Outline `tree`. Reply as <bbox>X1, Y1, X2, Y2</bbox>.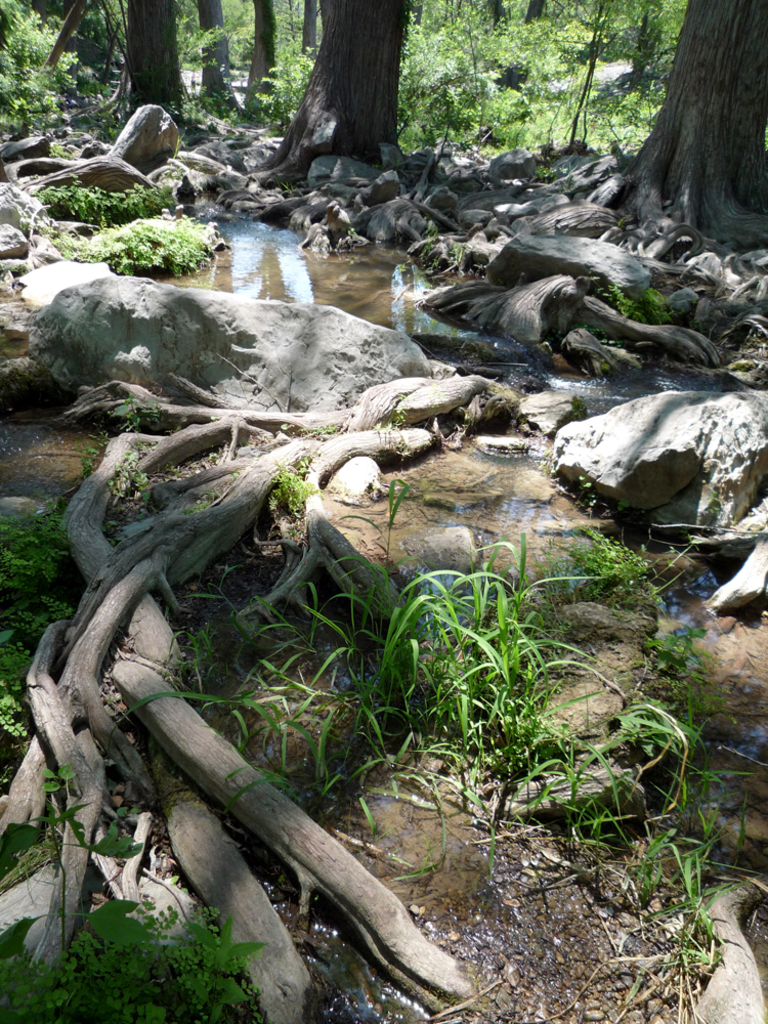
<bbox>238, 0, 410, 185</bbox>.
